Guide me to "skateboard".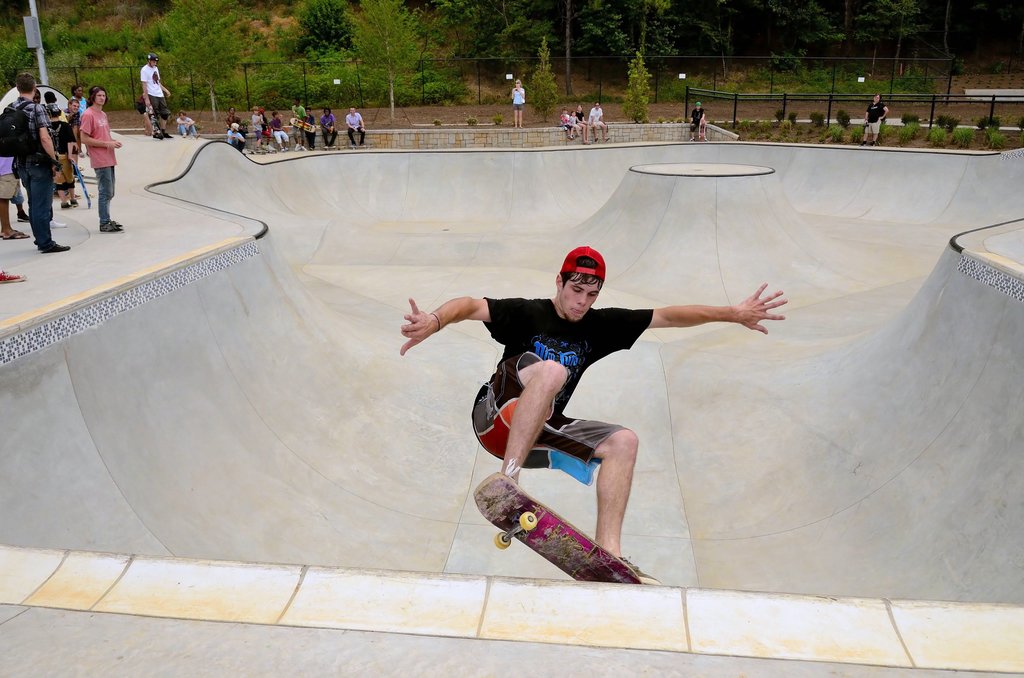
Guidance: Rect(288, 116, 321, 141).
